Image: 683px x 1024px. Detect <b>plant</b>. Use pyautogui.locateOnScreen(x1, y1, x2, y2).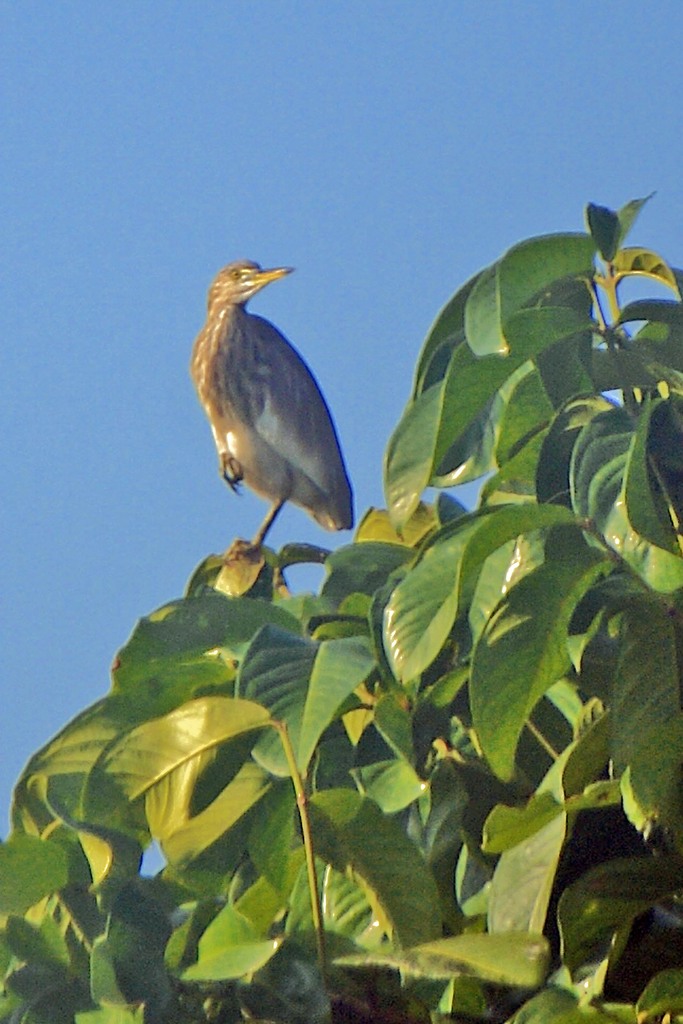
pyautogui.locateOnScreen(0, 195, 682, 1023).
